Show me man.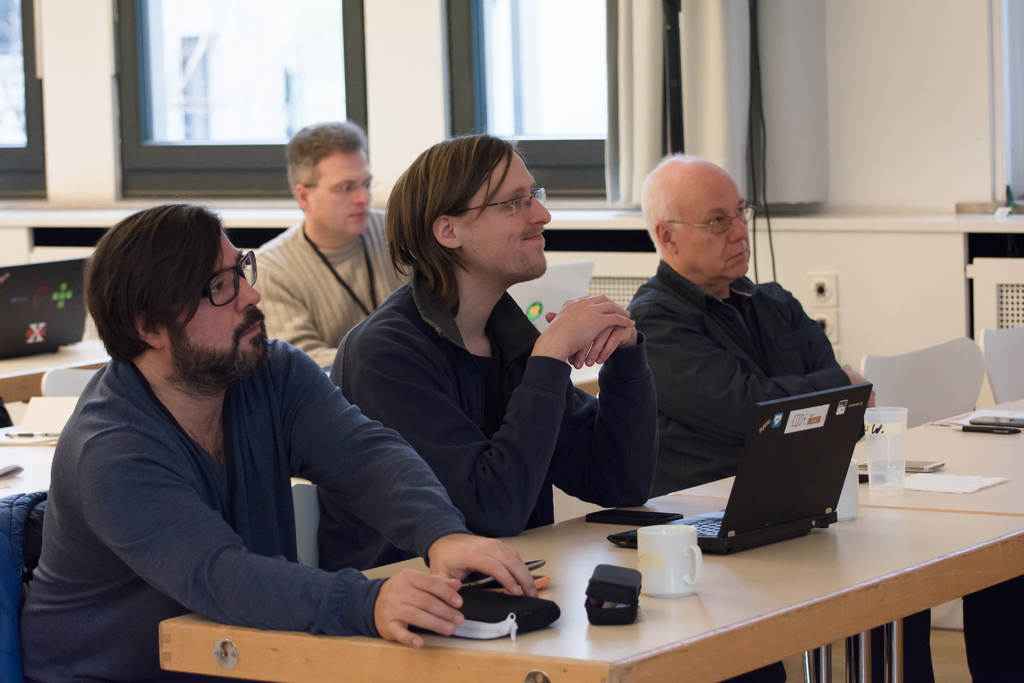
man is here: 246:123:416:371.
